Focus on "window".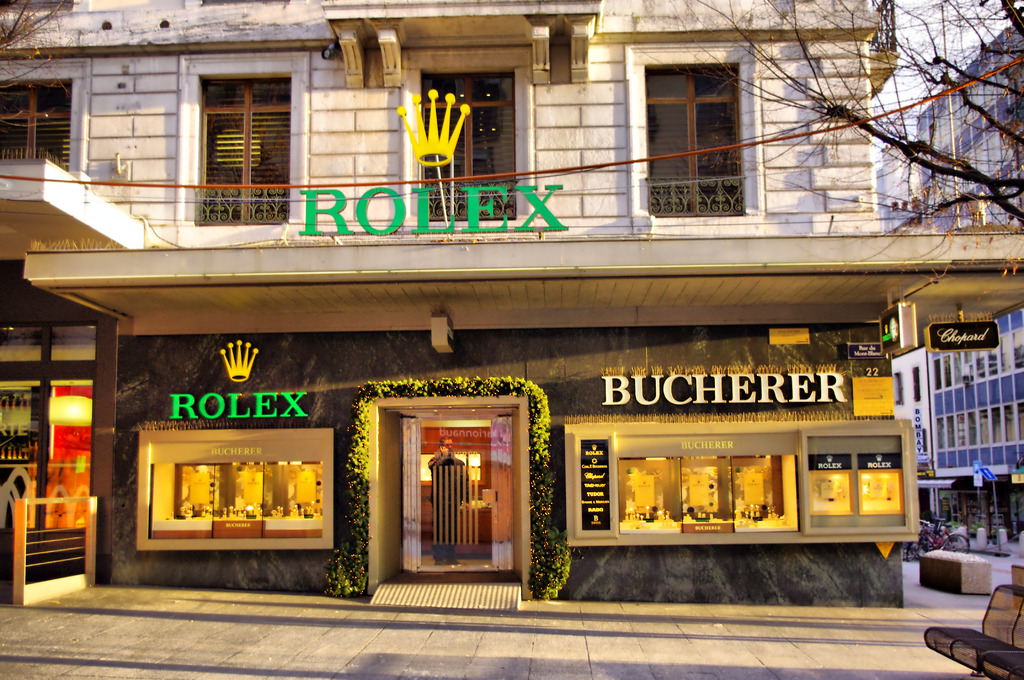
Focused at bbox=[425, 72, 513, 218].
